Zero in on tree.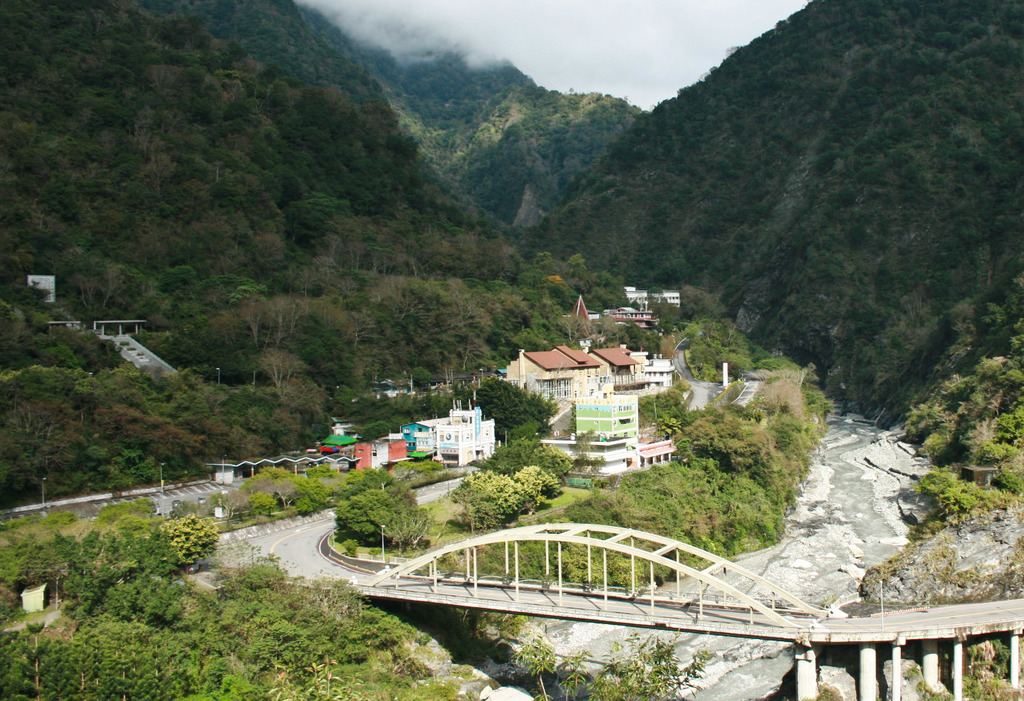
Zeroed in: crop(111, 579, 190, 640).
